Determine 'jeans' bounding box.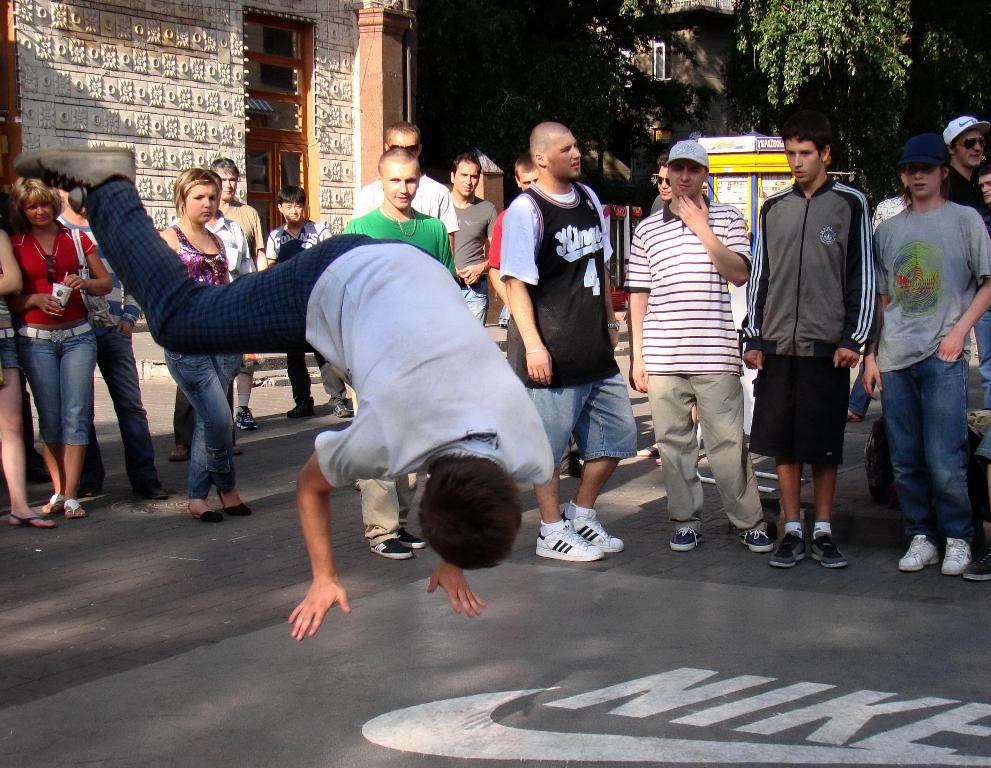
Determined: [872,346,977,530].
